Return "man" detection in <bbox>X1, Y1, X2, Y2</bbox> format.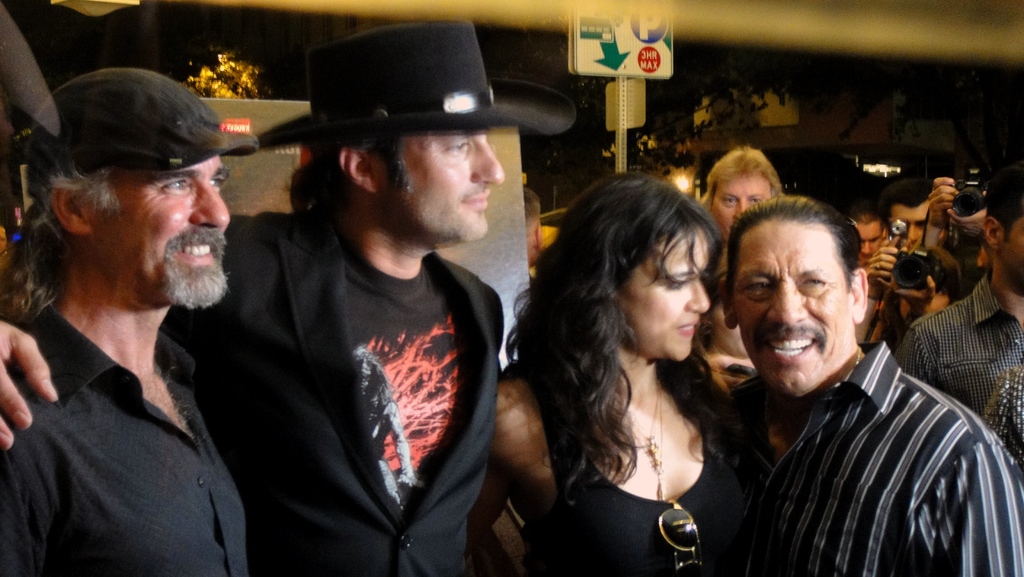
<bbox>840, 202, 887, 344</bbox>.
